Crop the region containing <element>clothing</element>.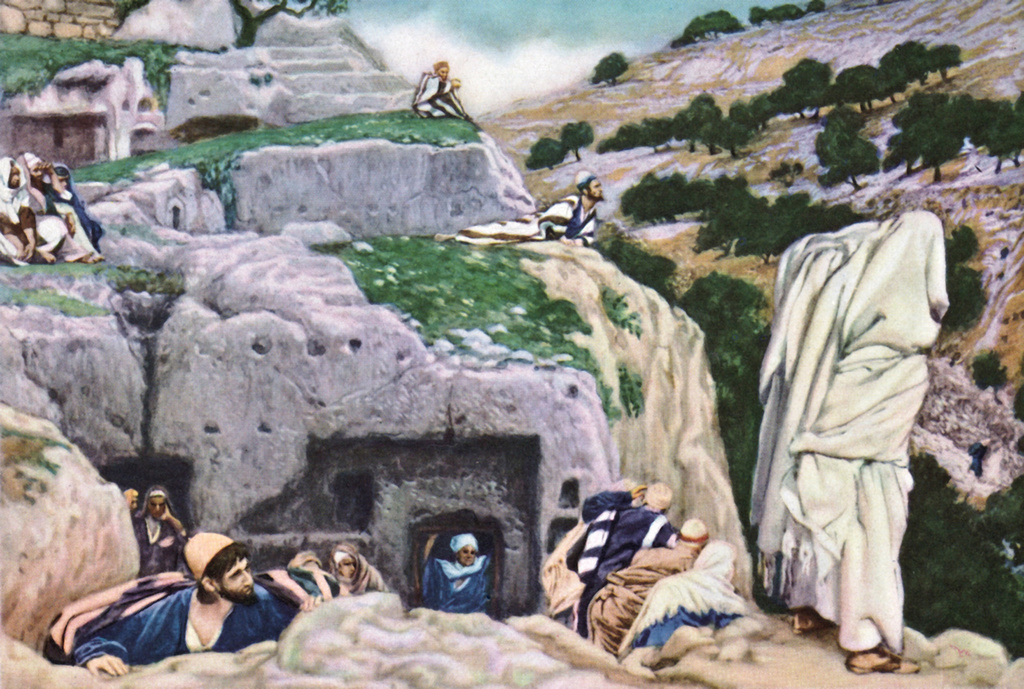
Crop region: 6:157:42:256.
